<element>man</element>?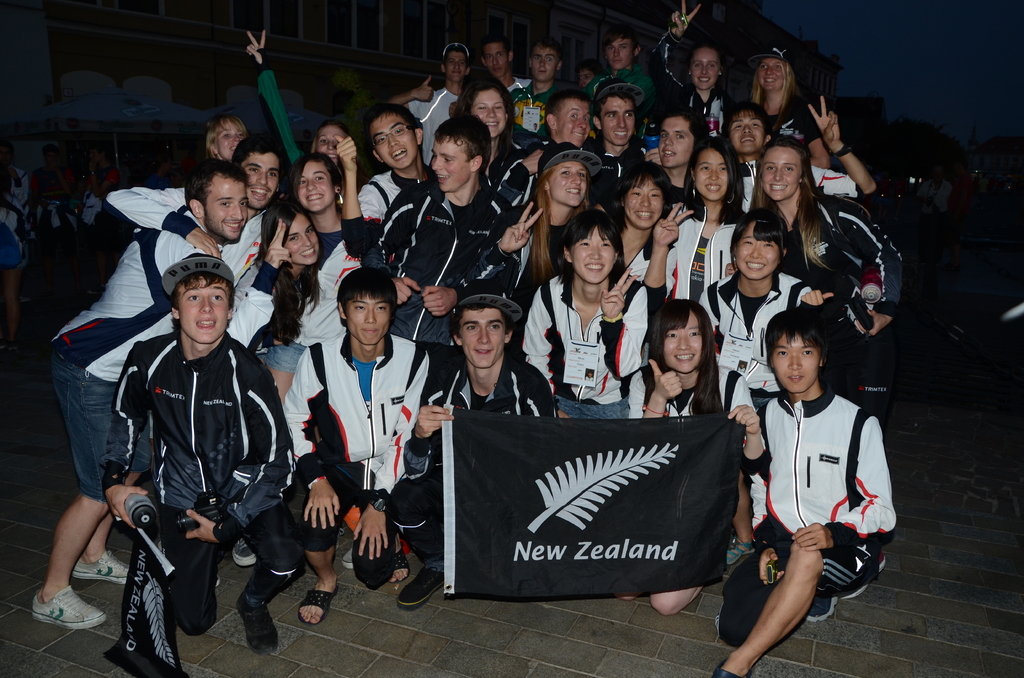
391,286,557,611
